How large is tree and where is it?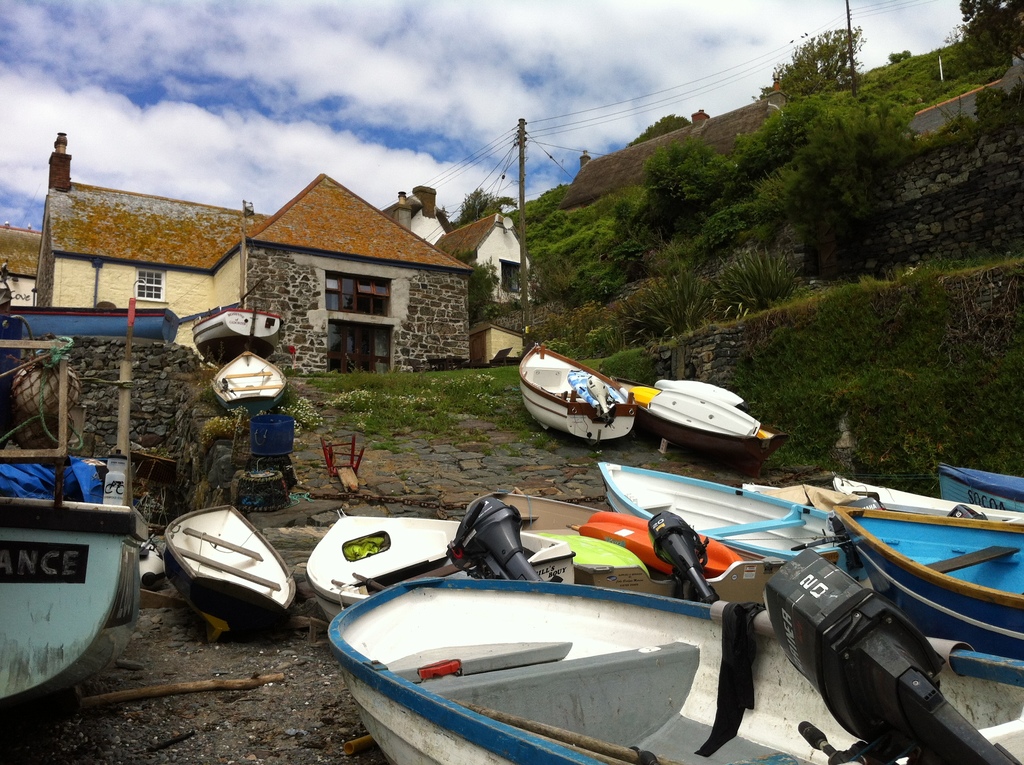
Bounding box: rect(750, 24, 868, 103).
